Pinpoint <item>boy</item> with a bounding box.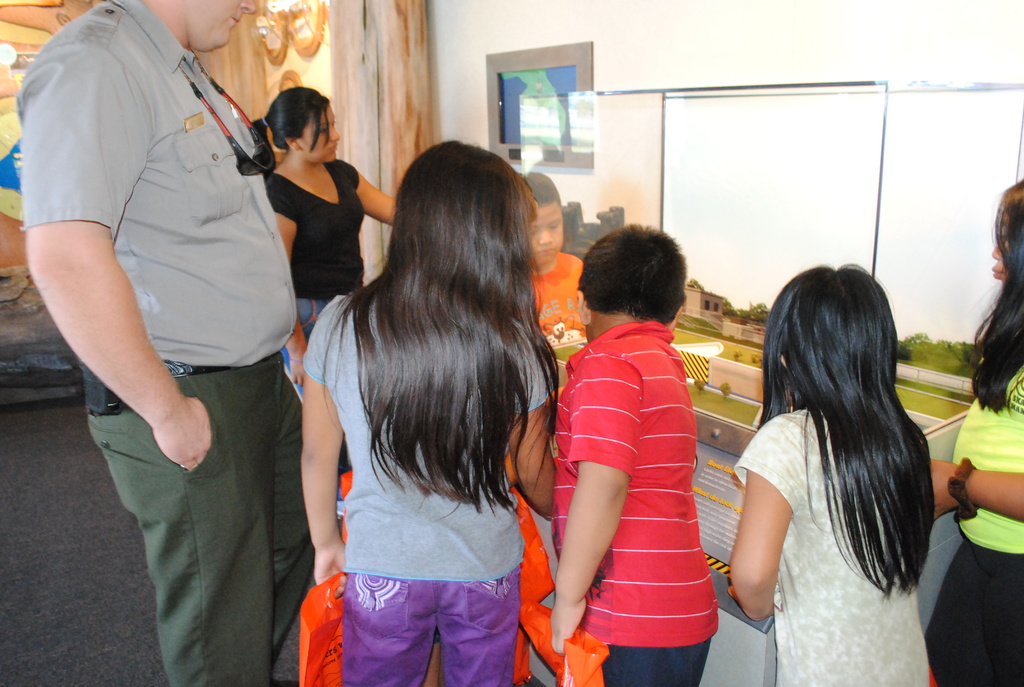
[515, 166, 581, 338].
